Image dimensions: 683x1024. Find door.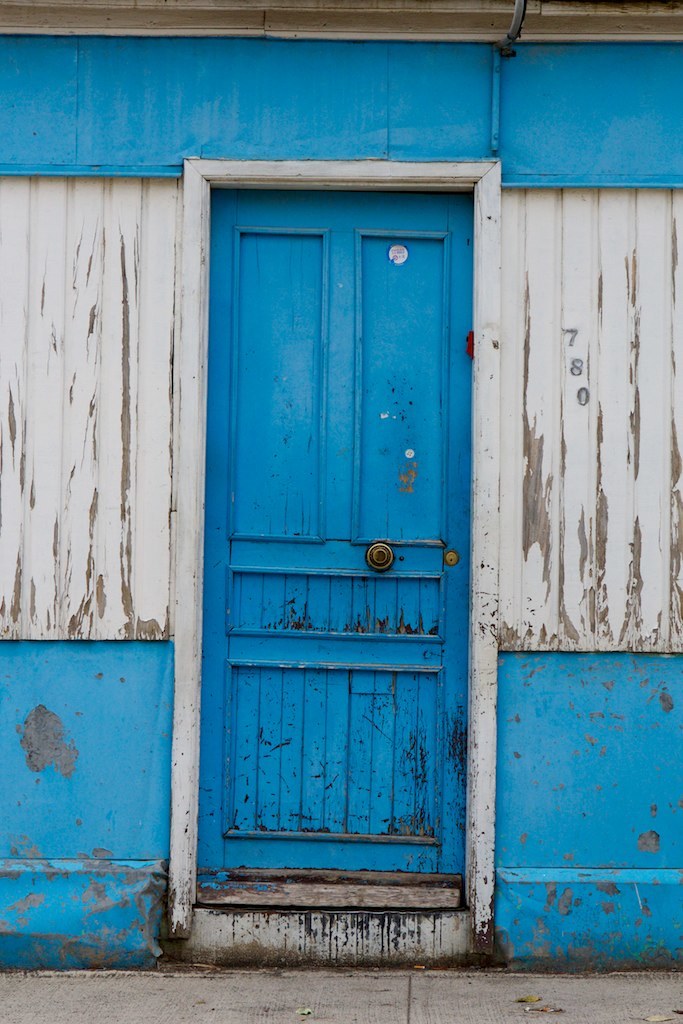
(193,187,465,906).
